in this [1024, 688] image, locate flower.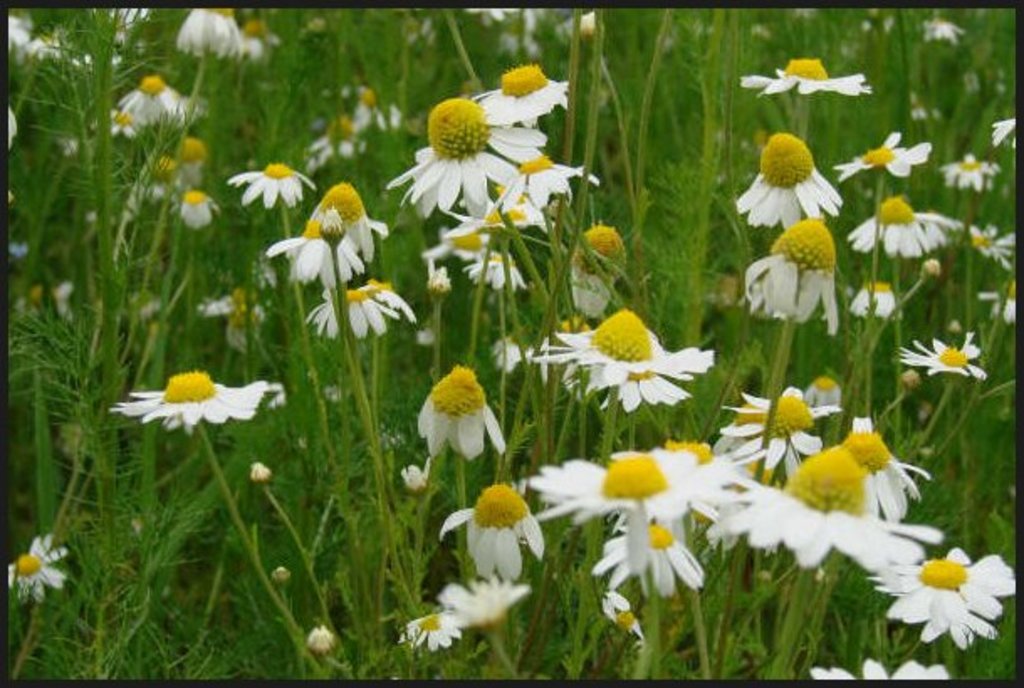
Bounding box: 178/196/225/223.
